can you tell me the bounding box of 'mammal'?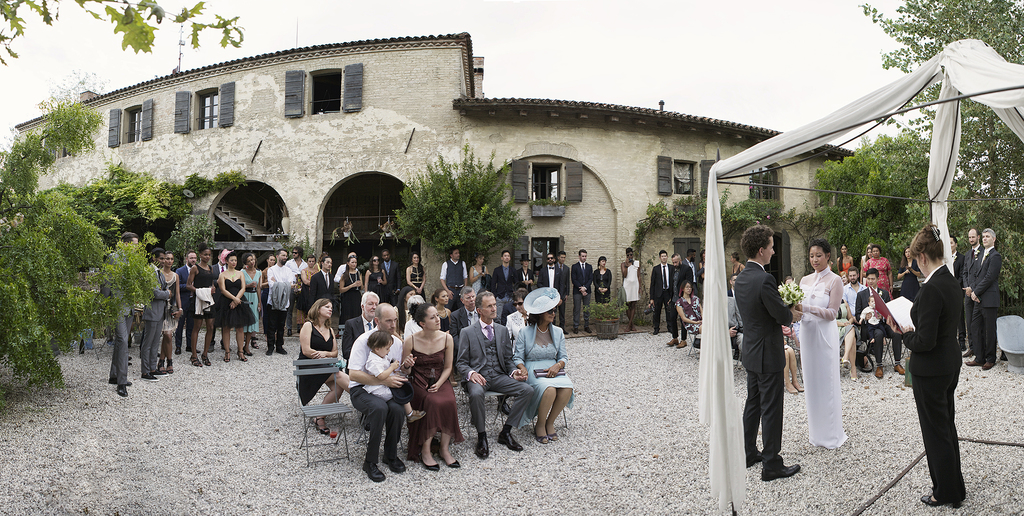
x1=440 y1=249 x2=470 y2=300.
